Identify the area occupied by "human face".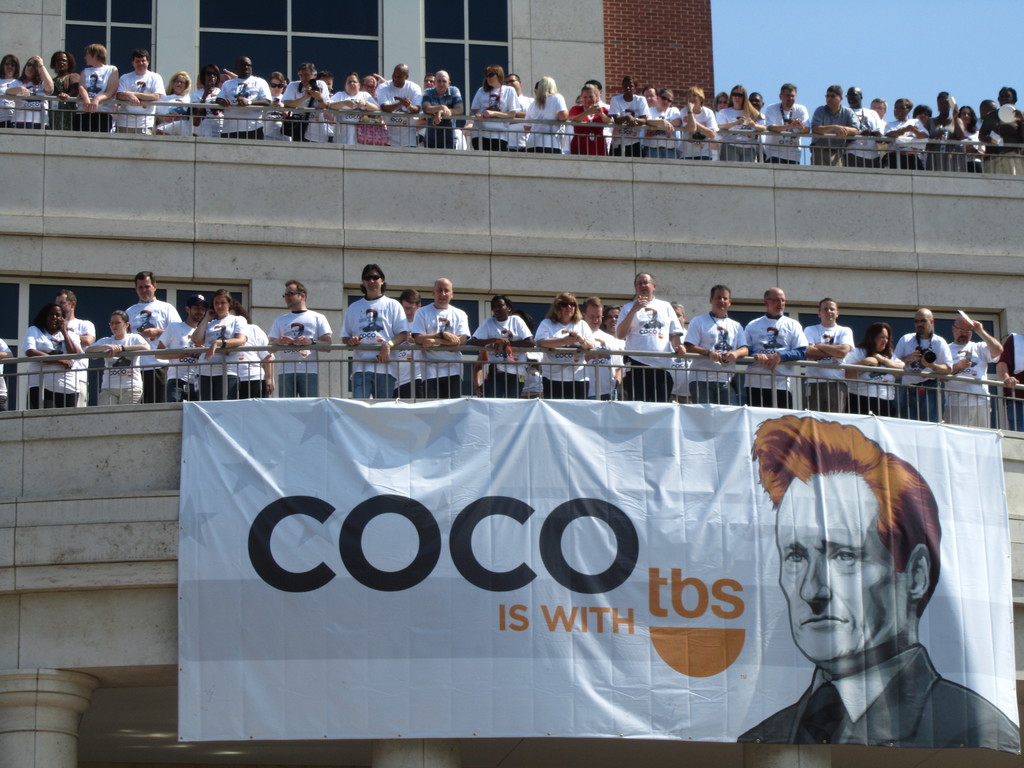
Area: box(282, 282, 300, 309).
